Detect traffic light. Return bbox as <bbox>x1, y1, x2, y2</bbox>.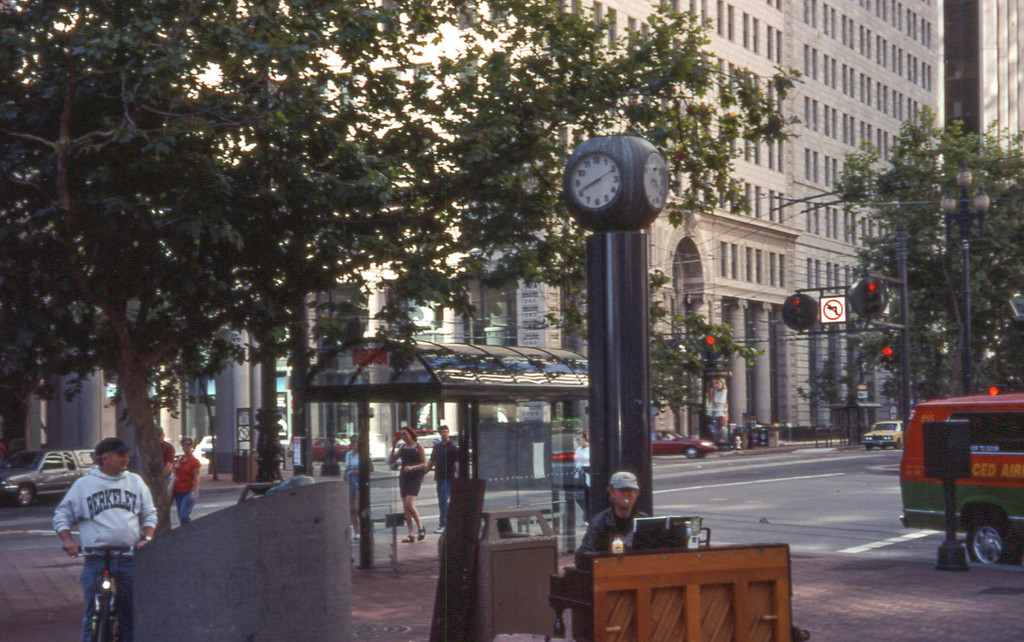
<bbox>781, 295, 818, 335</bbox>.
